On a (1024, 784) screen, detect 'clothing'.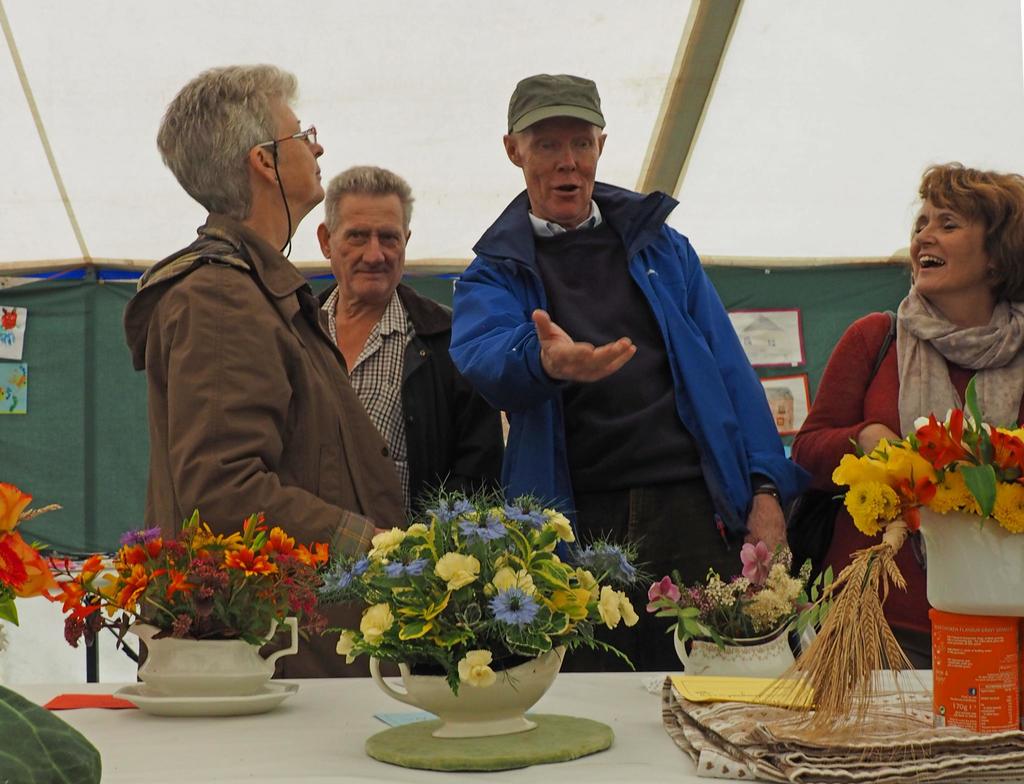
detection(447, 177, 814, 667).
